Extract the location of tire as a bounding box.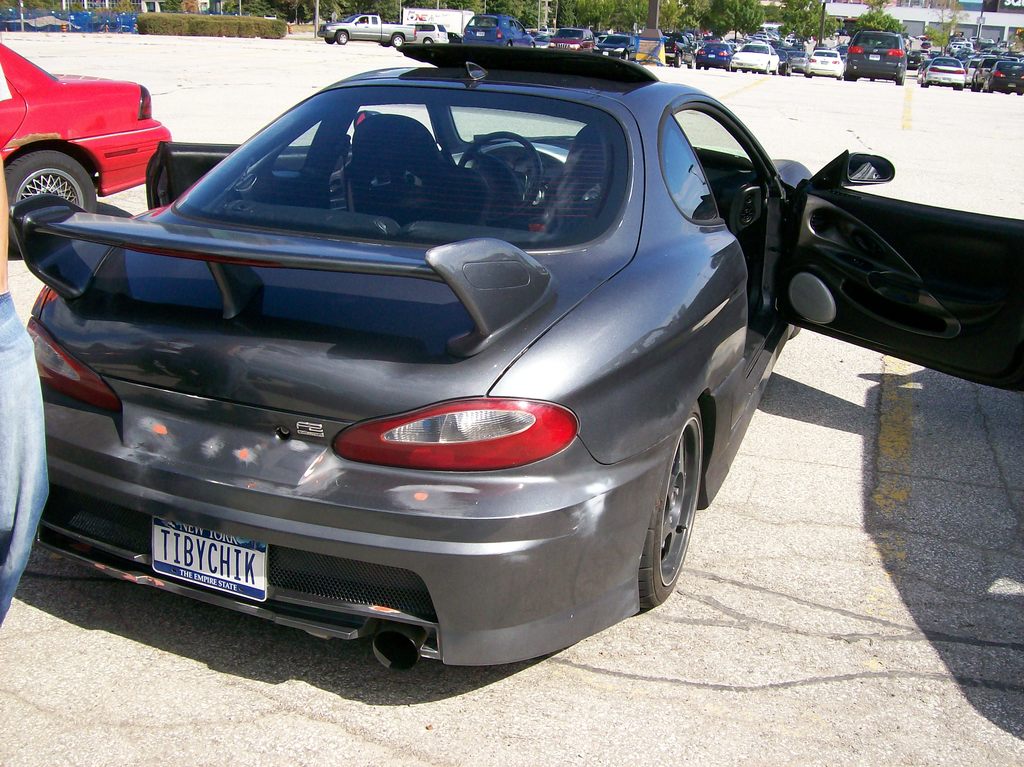
left=730, top=67, right=737, bottom=72.
